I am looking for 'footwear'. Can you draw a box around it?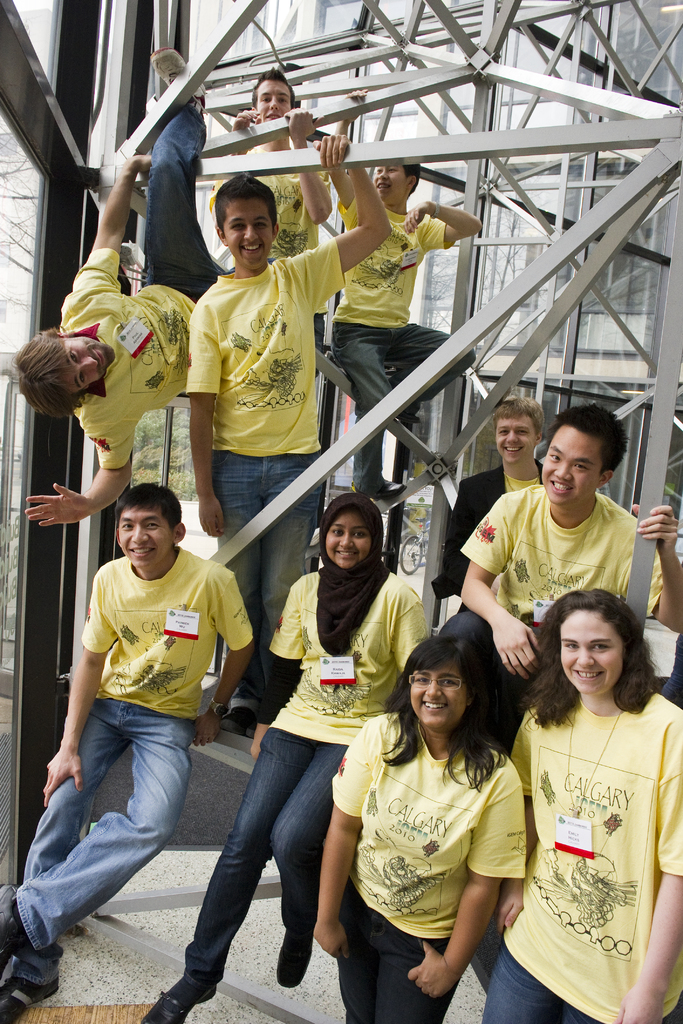
Sure, the bounding box is {"x1": 397, "y1": 413, "x2": 417, "y2": 424}.
